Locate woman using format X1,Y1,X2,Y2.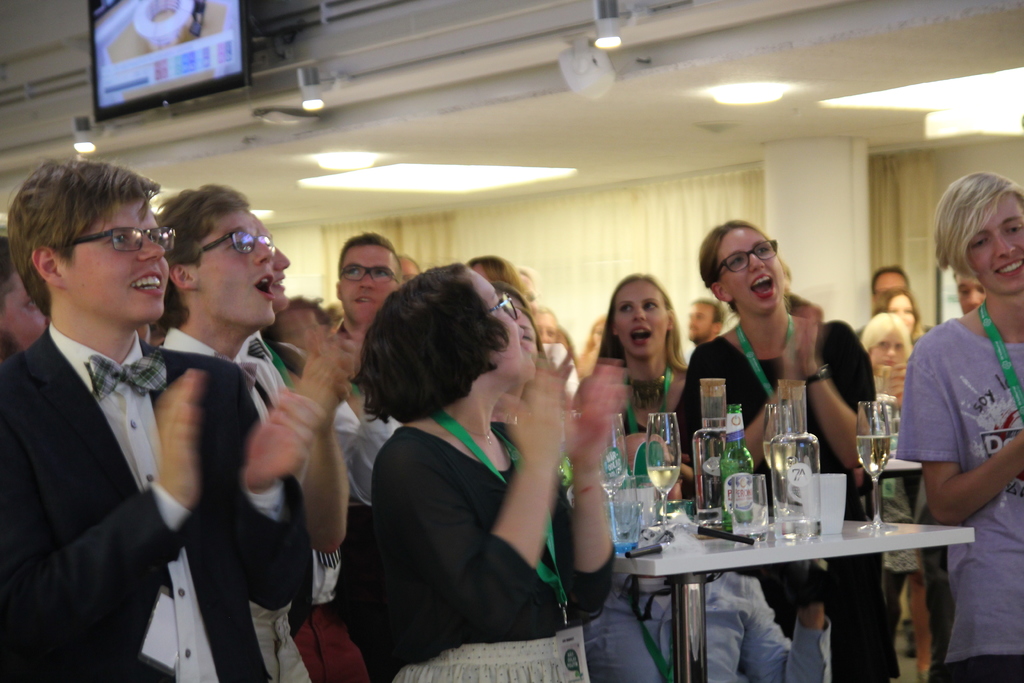
340,256,644,682.
